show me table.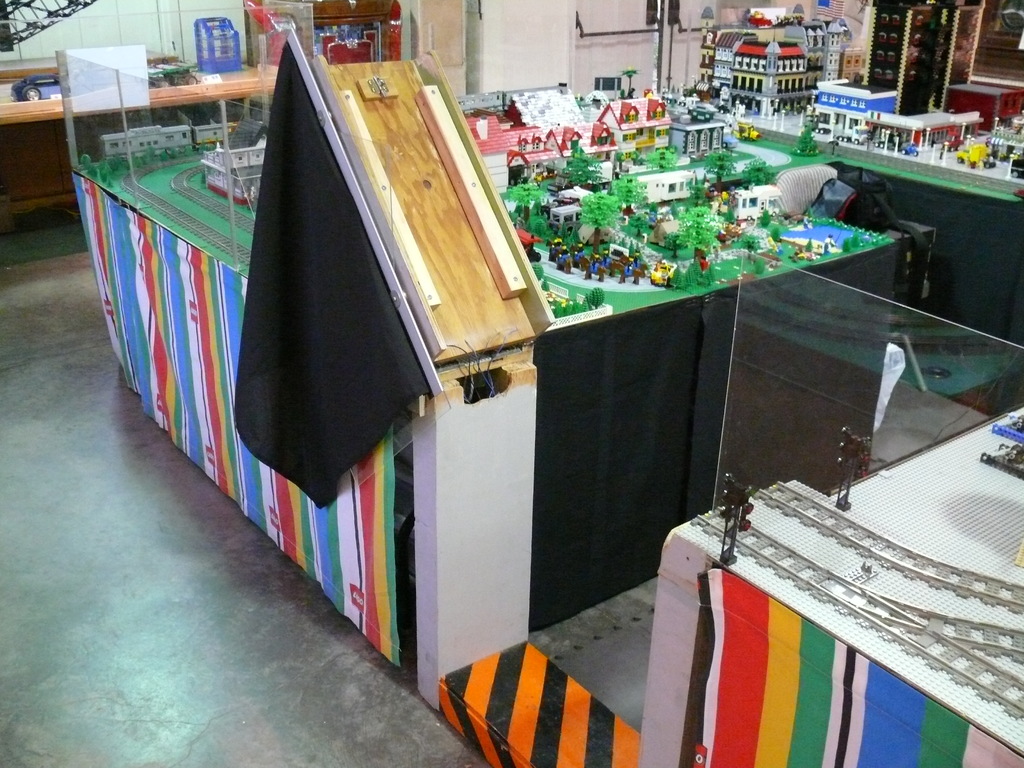
table is here: <bbox>61, 136, 878, 734</bbox>.
